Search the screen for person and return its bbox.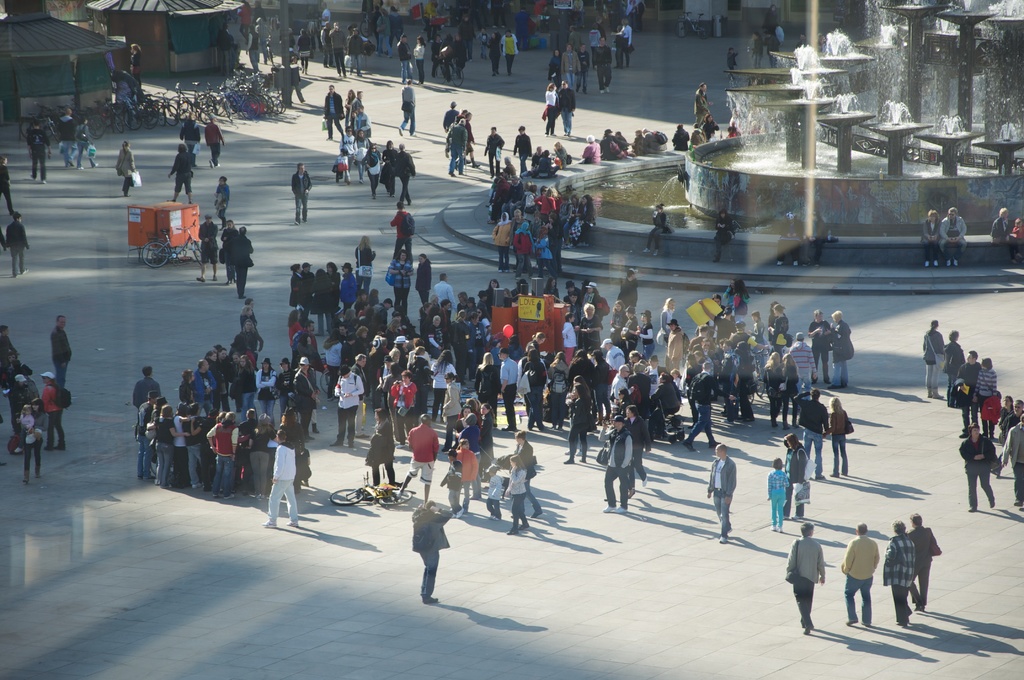
Found: 5,373,35,431.
